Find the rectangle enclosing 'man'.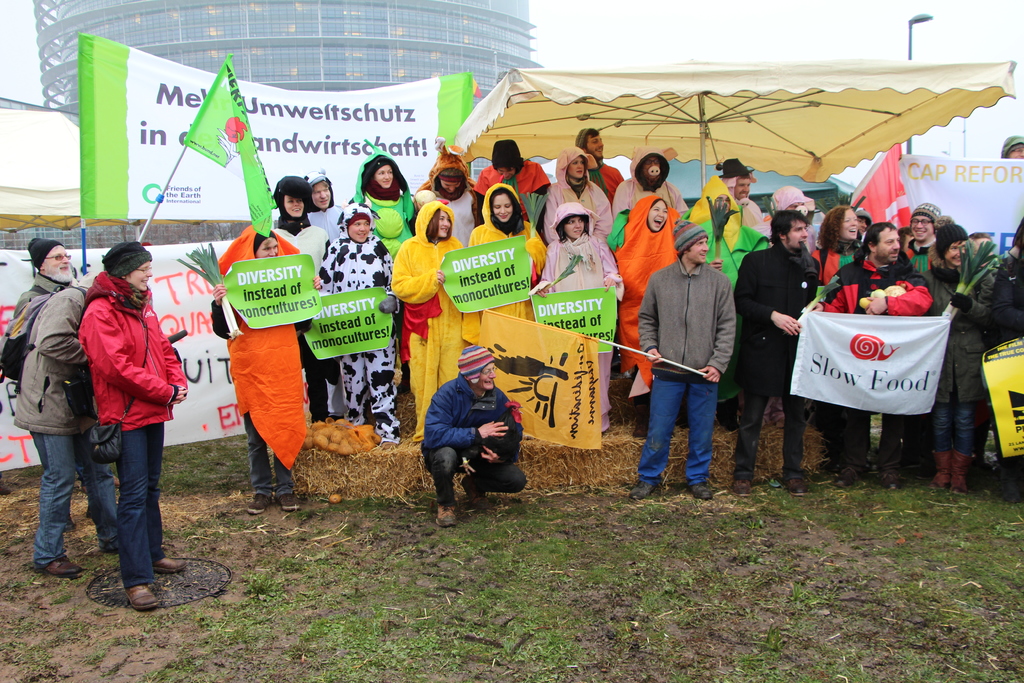
641:228:749:502.
